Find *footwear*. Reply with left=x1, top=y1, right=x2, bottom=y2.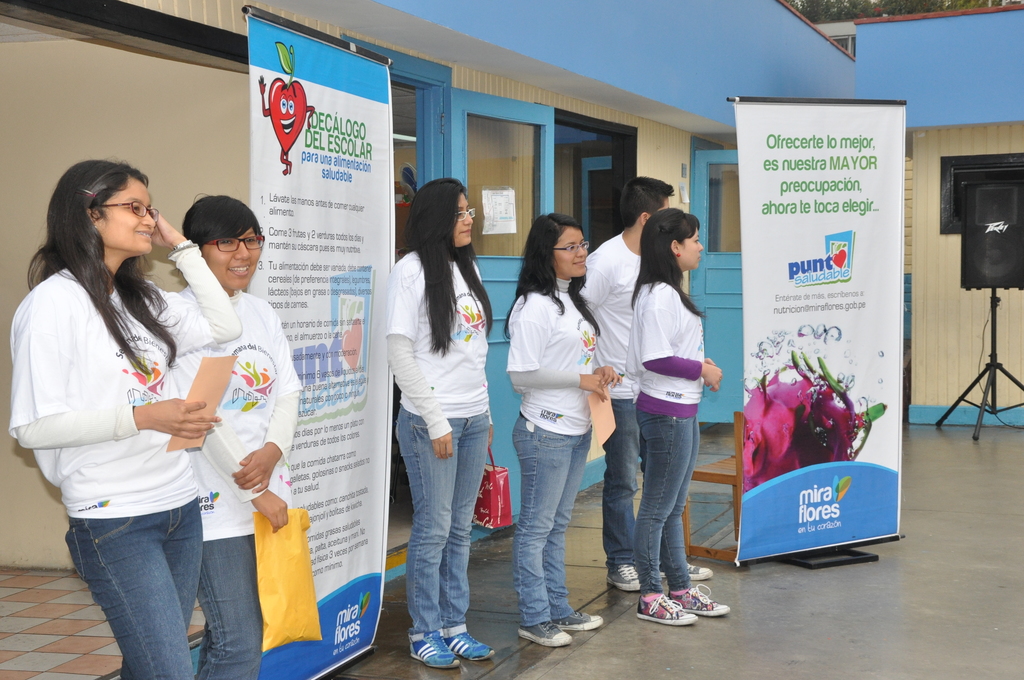
left=517, top=619, right=572, bottom=645.
